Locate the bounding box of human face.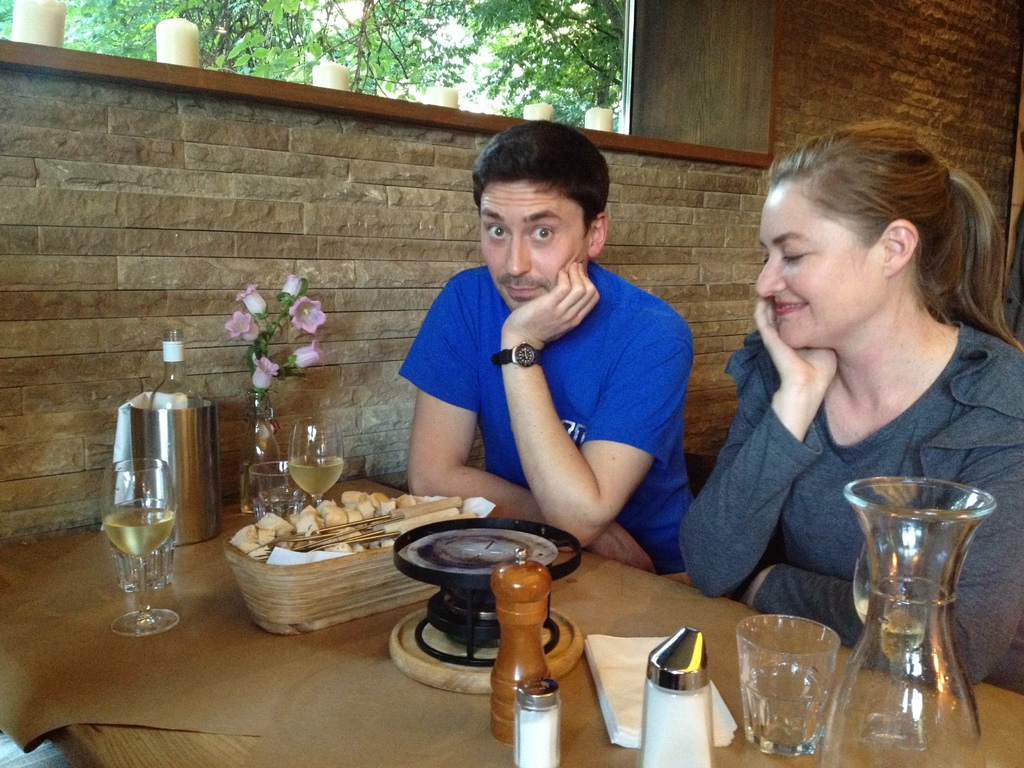
Bounding box: {"left": 478, "top": 180, "right": 591, "bottom": 312}.
